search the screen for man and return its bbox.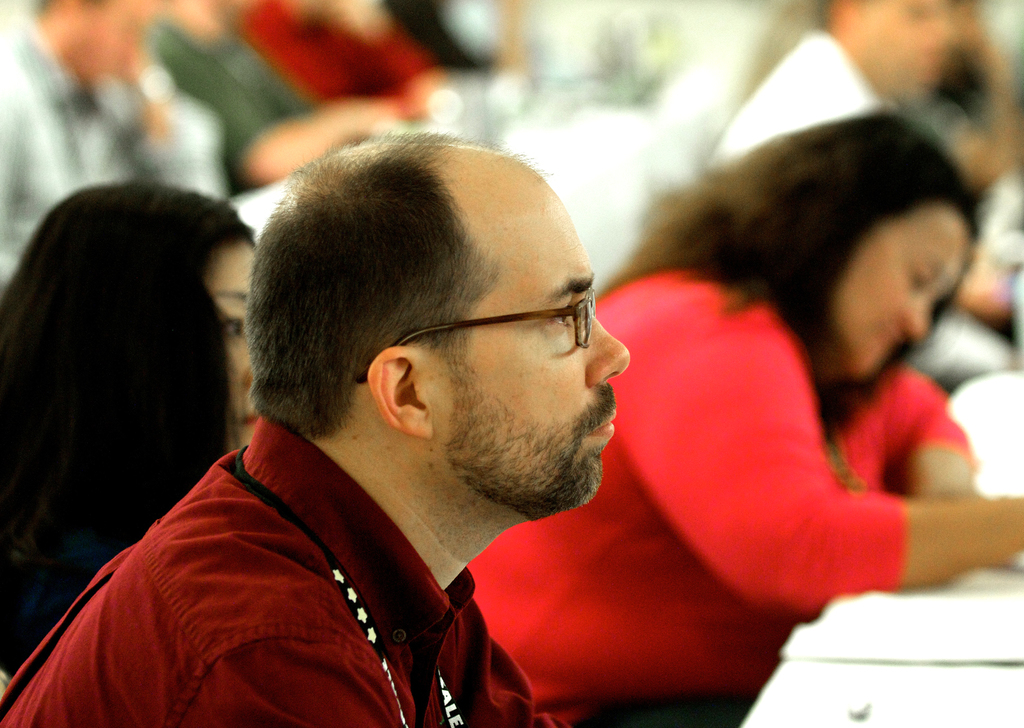
Found: box=[0, 0, 197, 282].
